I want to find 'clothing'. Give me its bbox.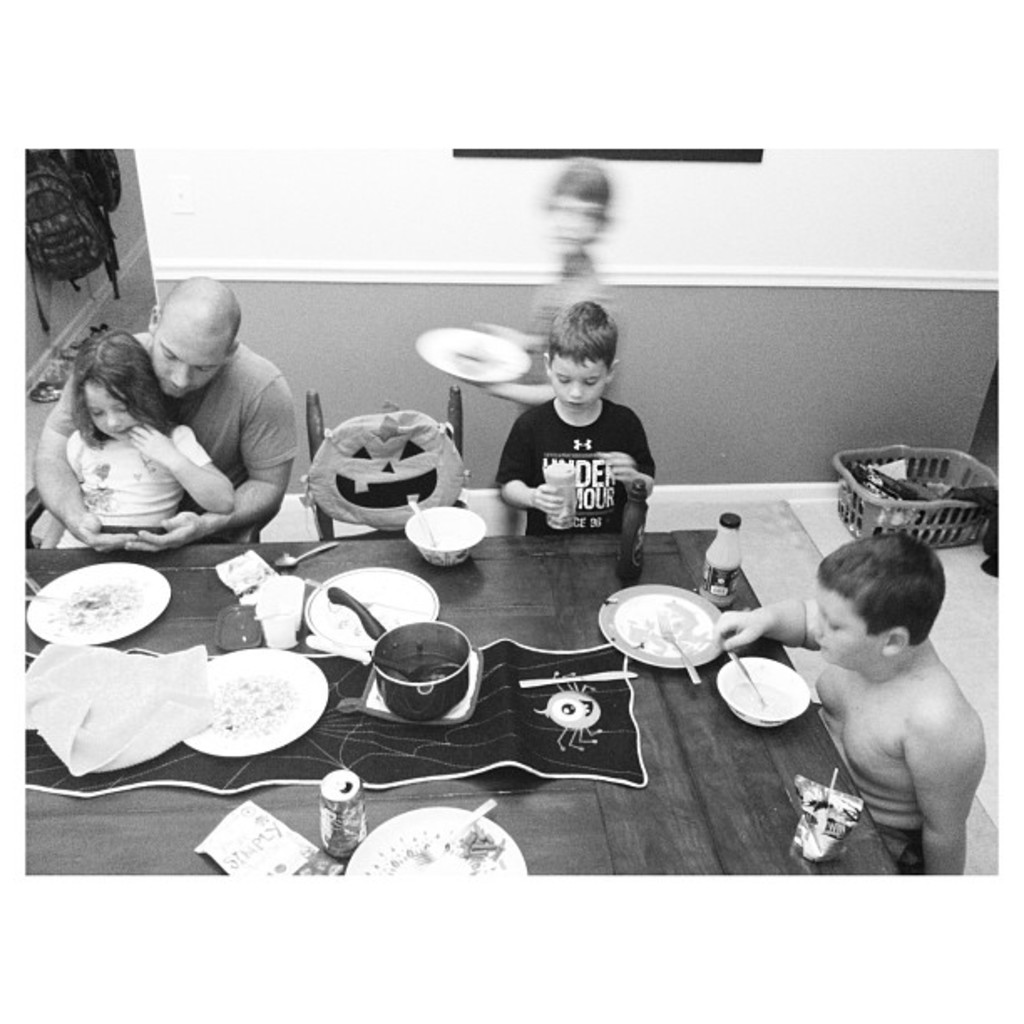
locate(50, 423, 212, 547).
